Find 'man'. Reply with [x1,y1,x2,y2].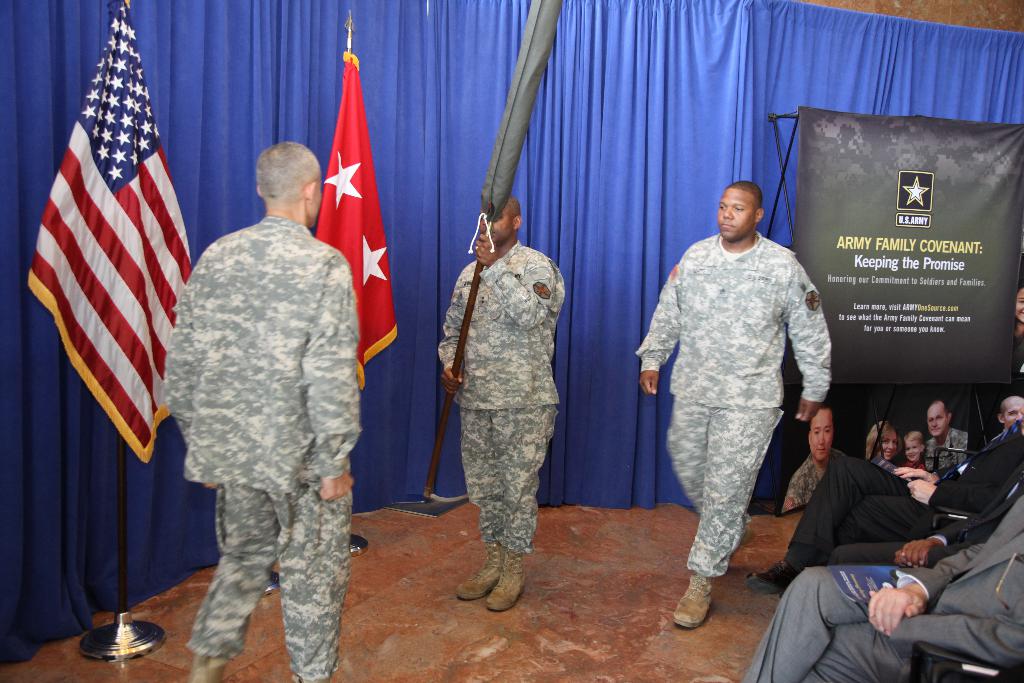
[435,188,564,614].
